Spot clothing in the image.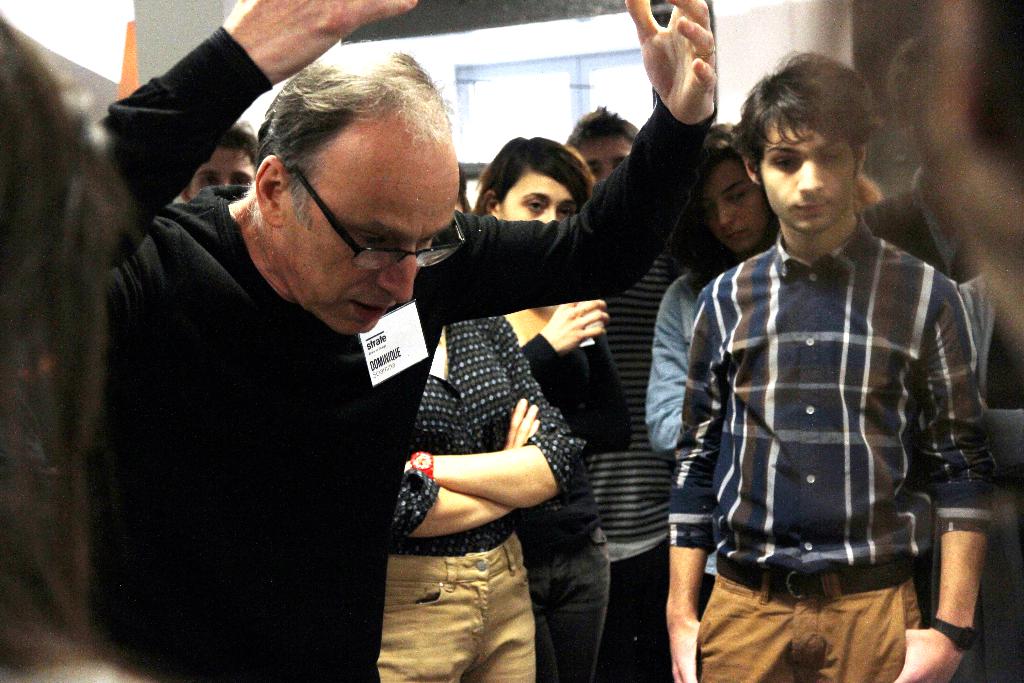
clothing found at Rect(383, 309, 576, 682).
